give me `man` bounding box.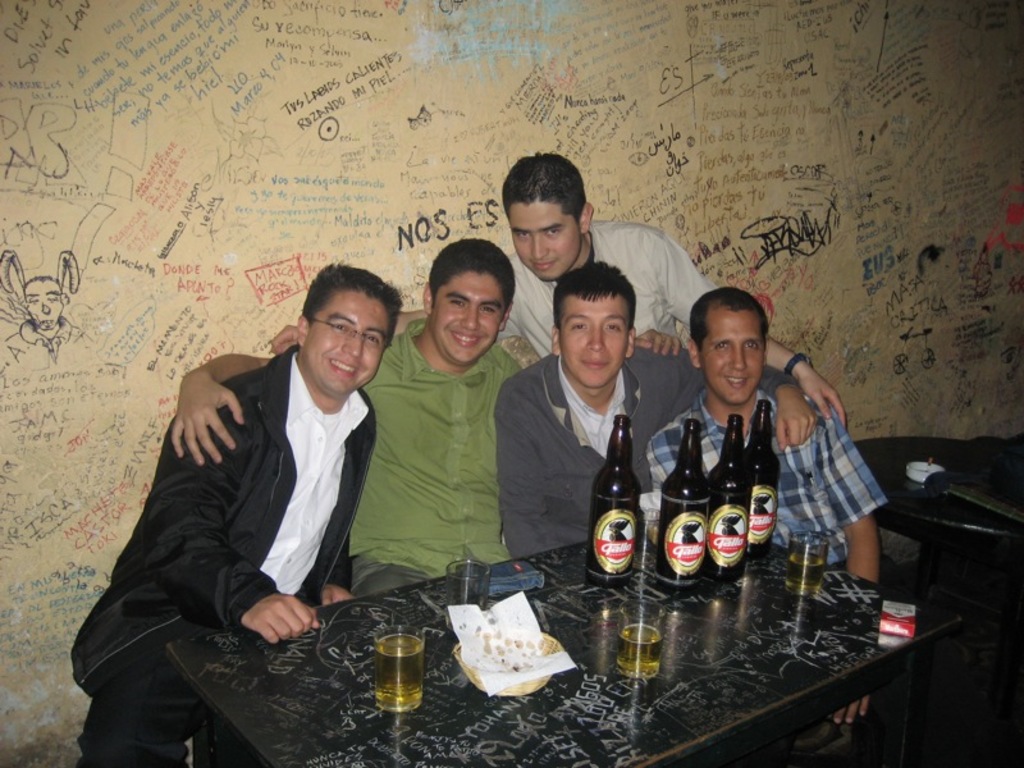
[x1=495, y1=260, x2=818, y2=557].
